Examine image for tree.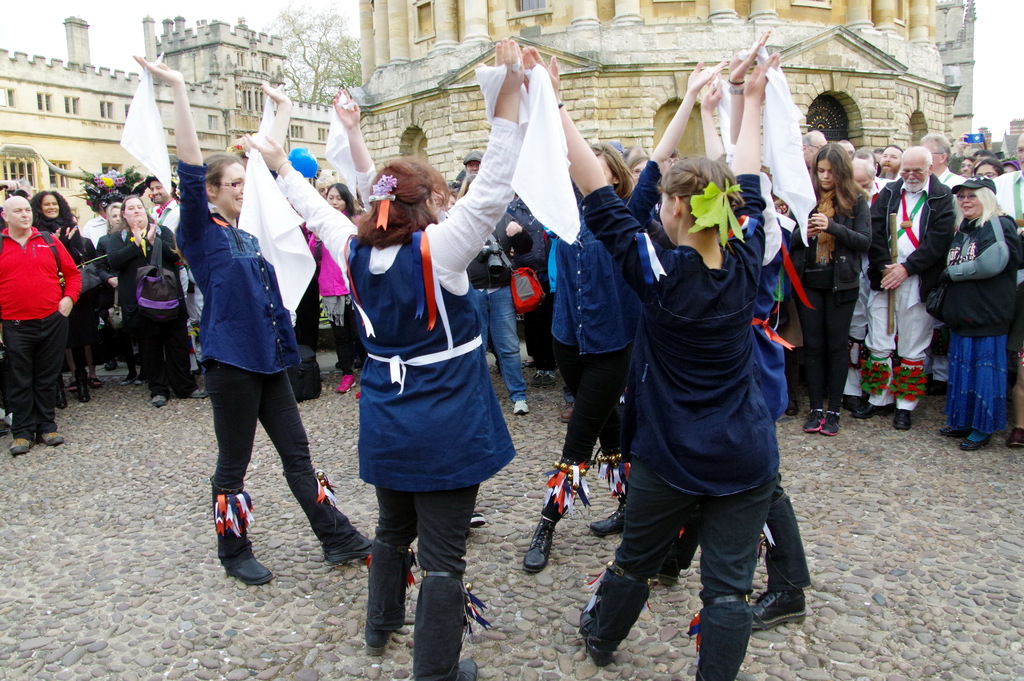
Examination result: <region>261, 0, 370, 110</region>.
